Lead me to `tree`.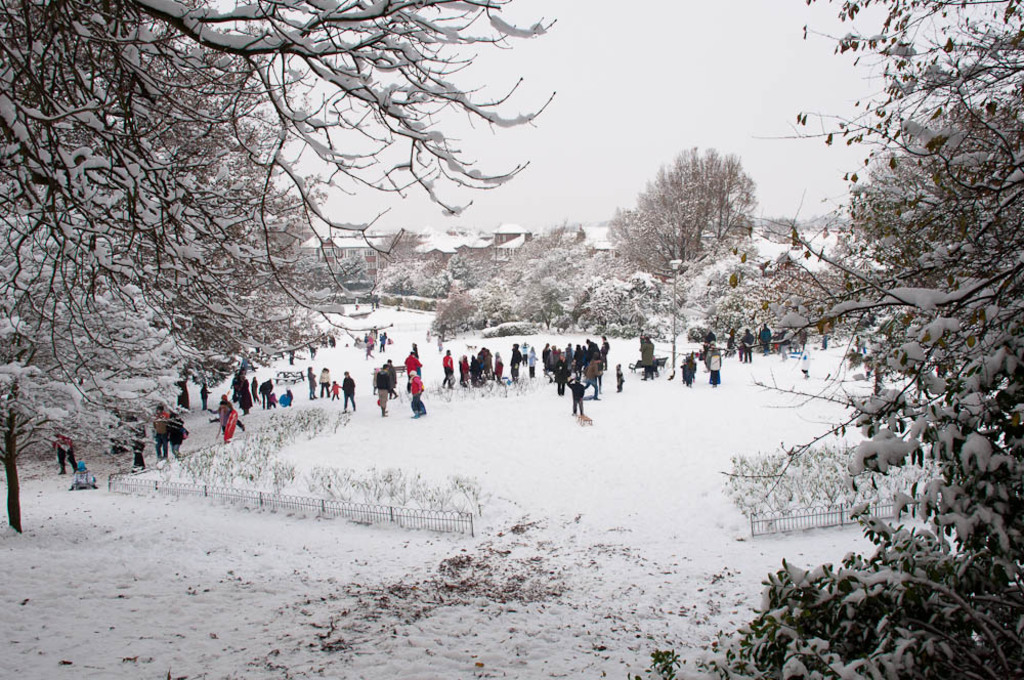
Lead to (left=0, top=0, right=562, bottom=536).
